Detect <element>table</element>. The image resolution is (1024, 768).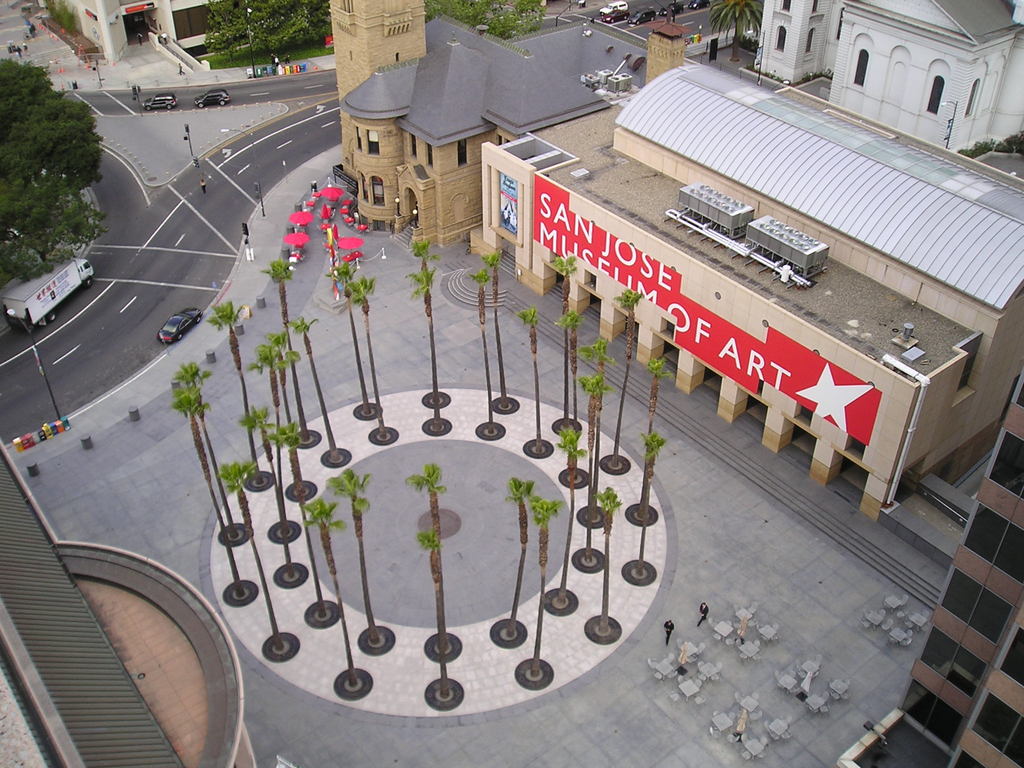
l=778, t=676, r=795, b=689.
